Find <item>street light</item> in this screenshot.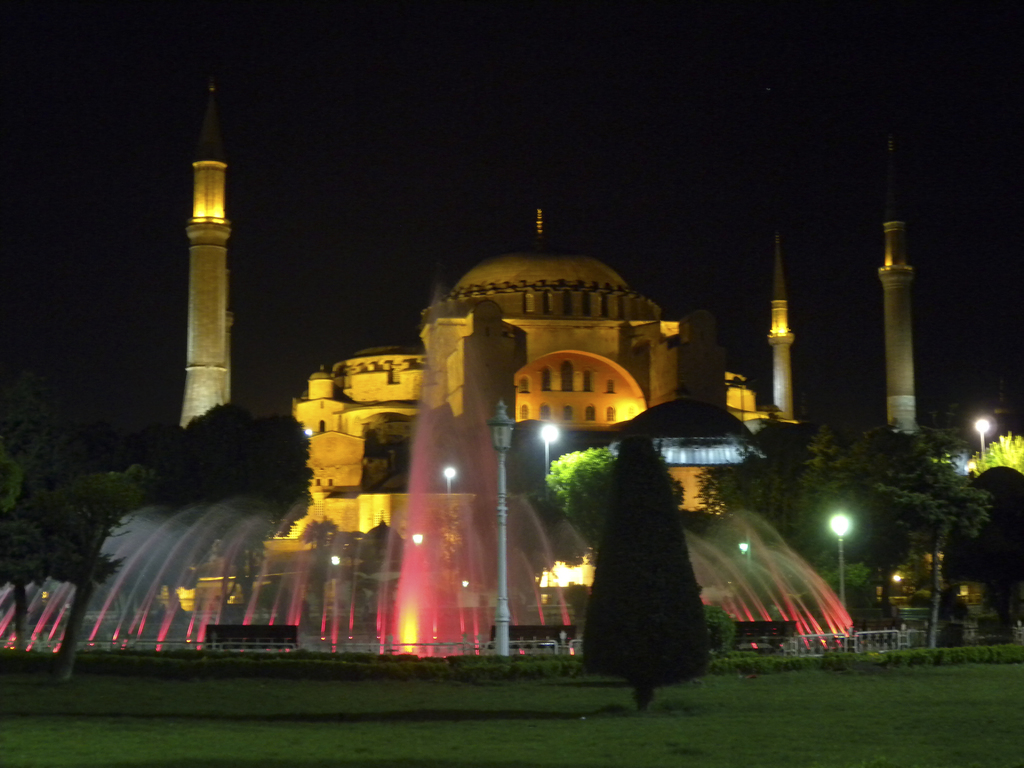
The bounding box for <item>street light</item> is x1=483 y1=398 x2=523 y2=663.
